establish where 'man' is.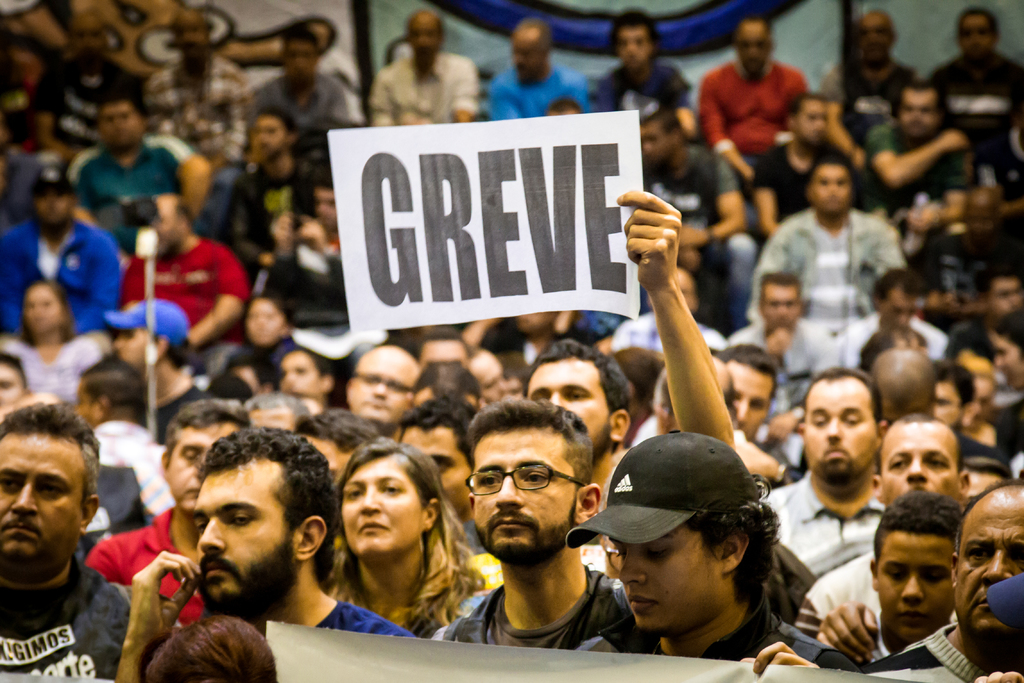
Established at select_region(722, 277, 848, 422).
